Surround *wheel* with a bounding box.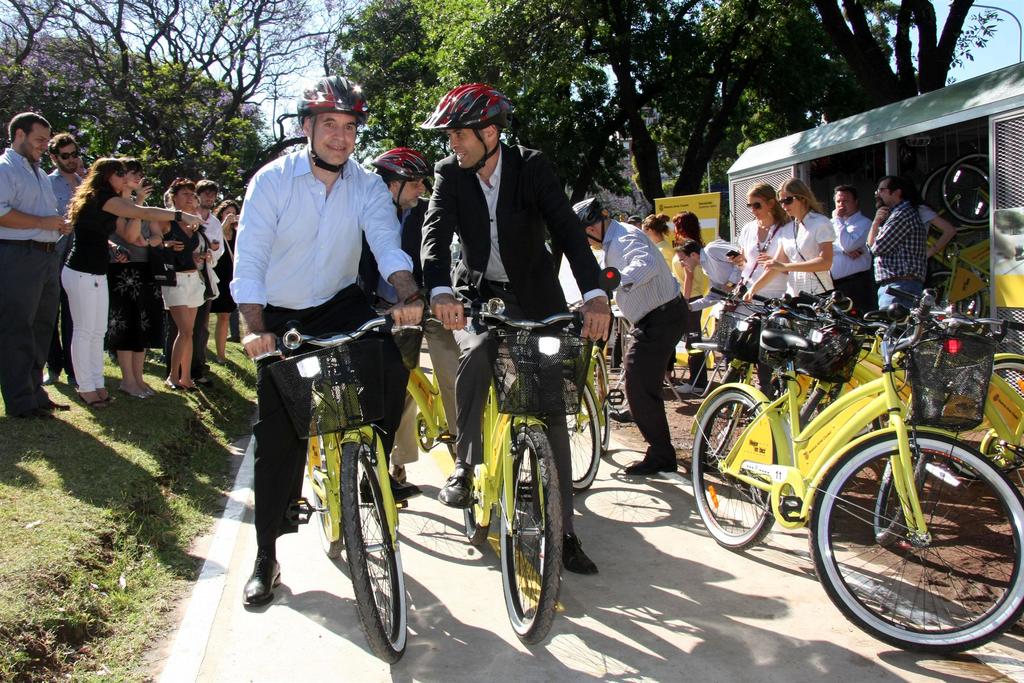
detection(497, 417, 559, 636).
